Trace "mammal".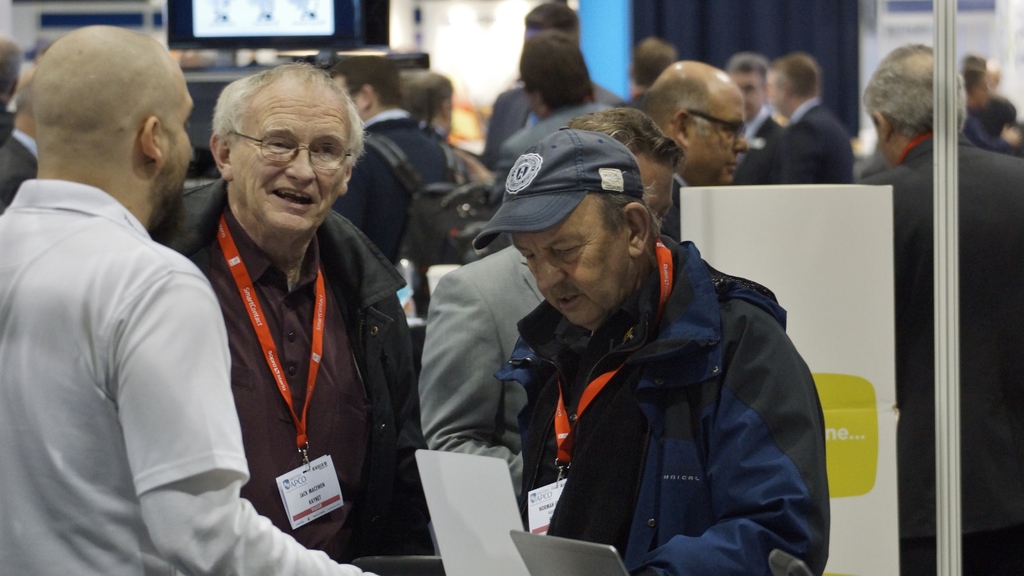
Traced to region(0, 67, 38, 211).
